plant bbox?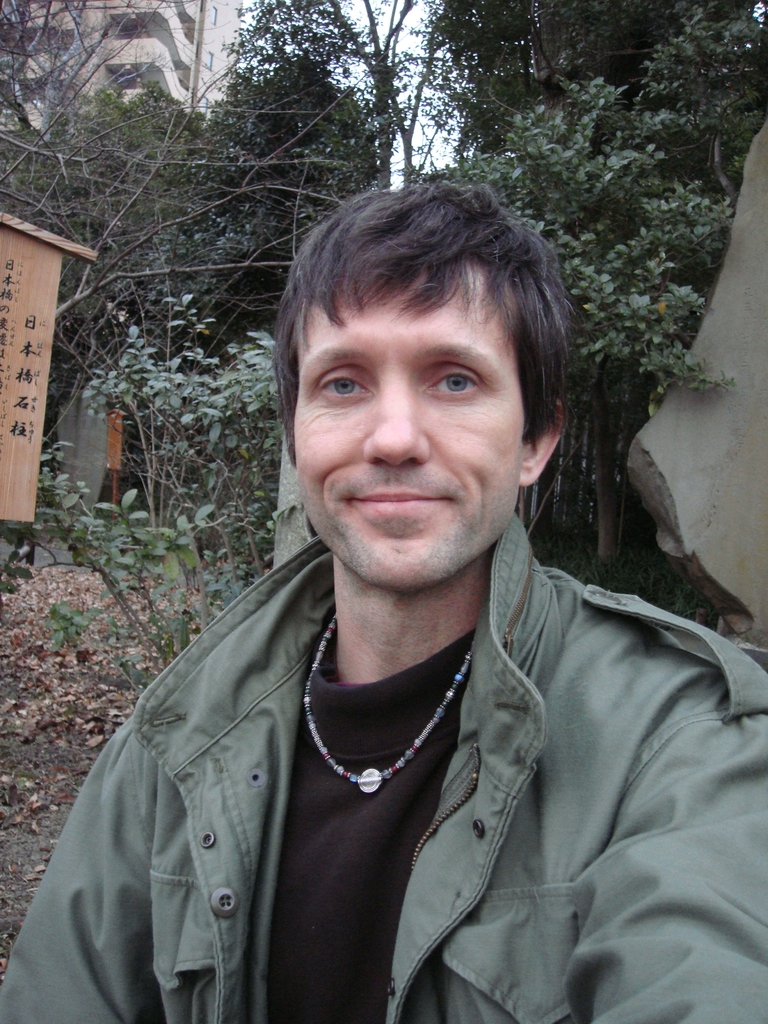
select_region(19, 278, 289, 725)
